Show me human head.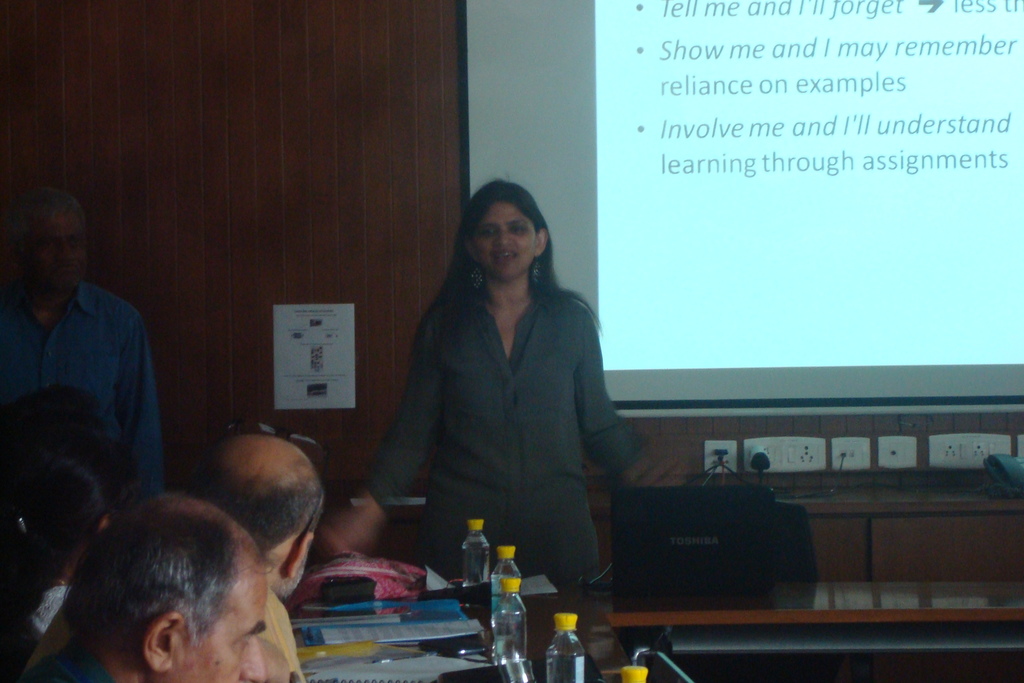
human head is here: (left=459, top=178, right=551, bottom=287).
